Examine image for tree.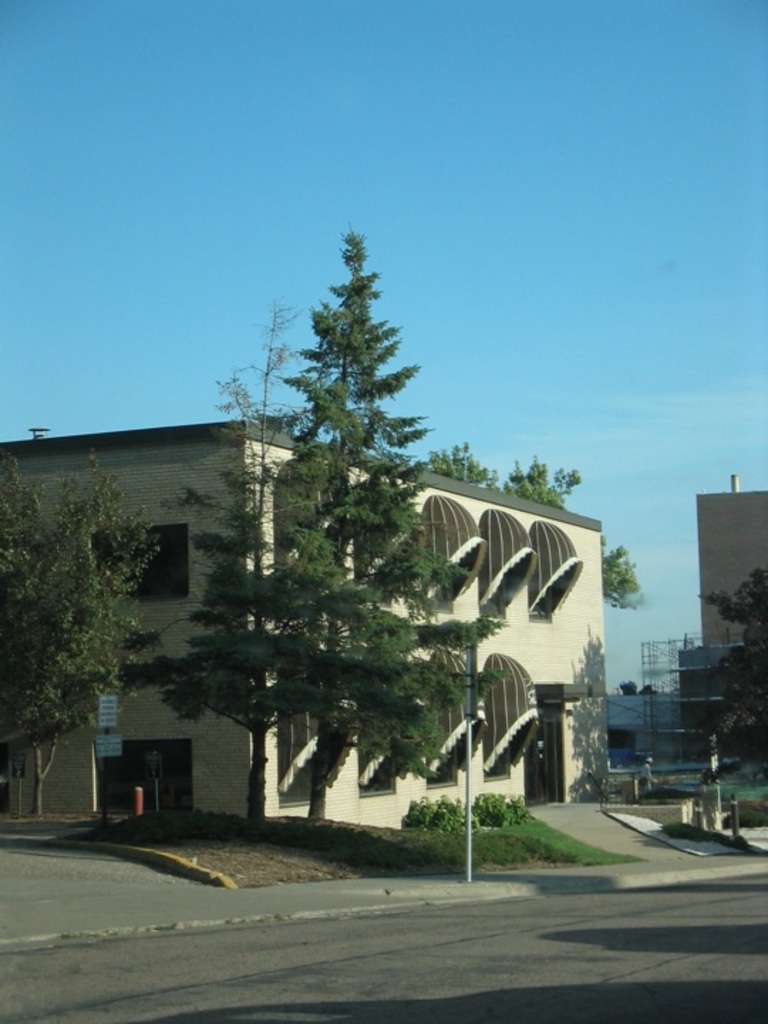
Examination result: pyautogui.locateOnScreen(0, 452, 159, 814).
